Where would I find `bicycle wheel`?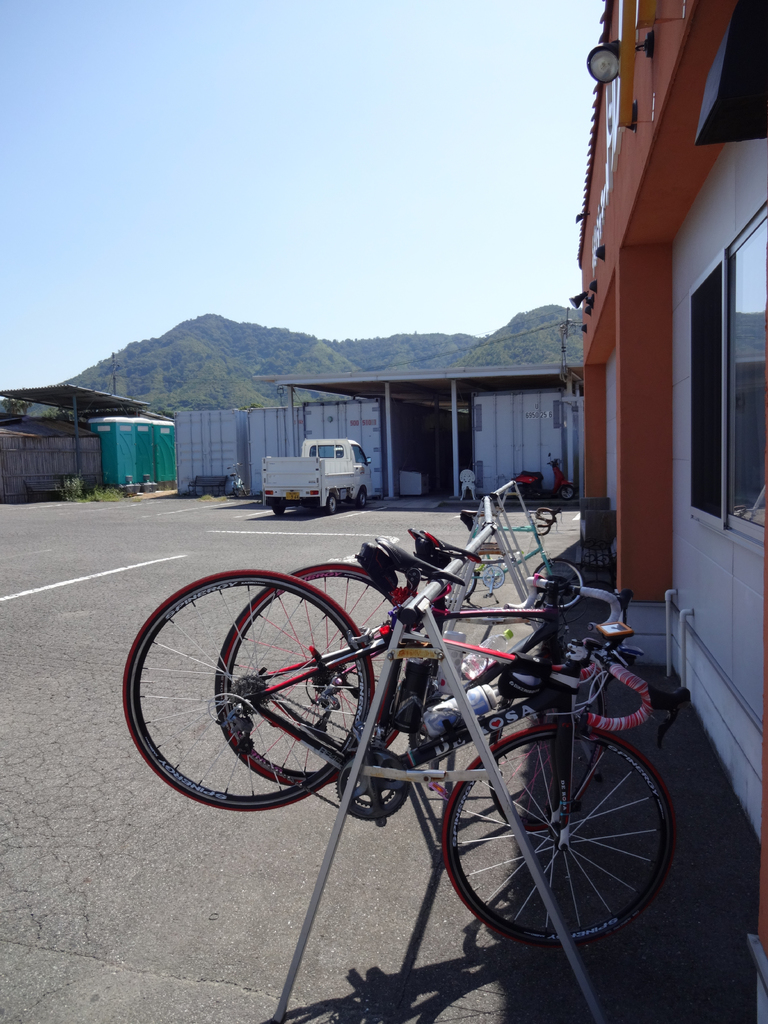
At box=[440, 712, 672, 963].
